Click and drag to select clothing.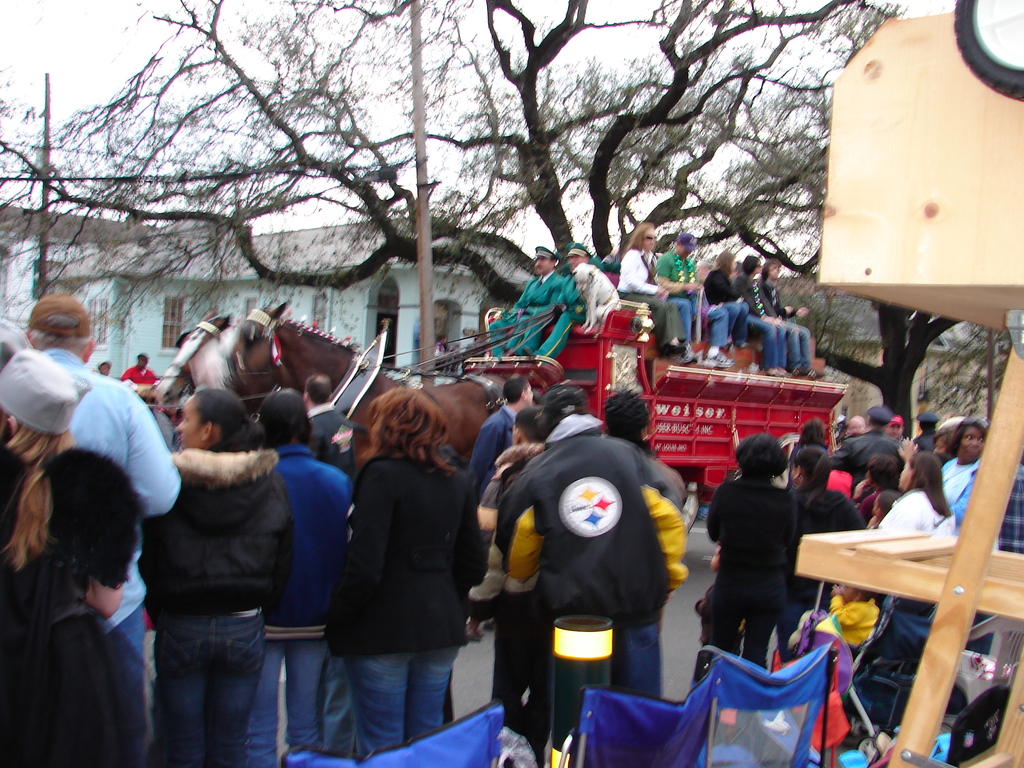
Selection: 1001 468 1023 554.
